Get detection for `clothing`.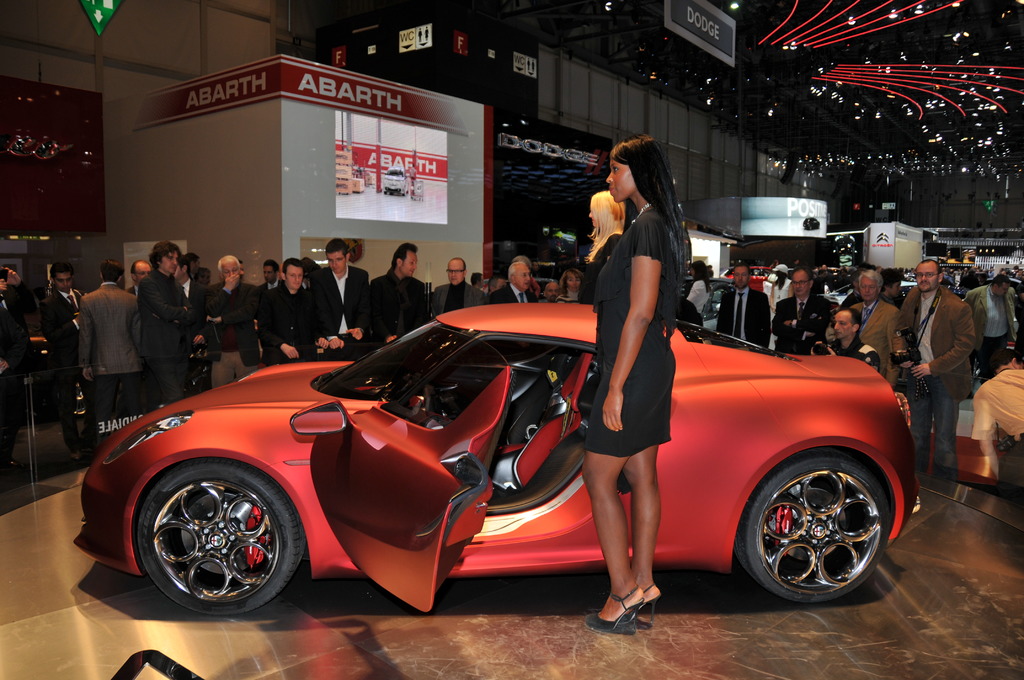
Detection: l=255, t=277, r=284, b=291.
